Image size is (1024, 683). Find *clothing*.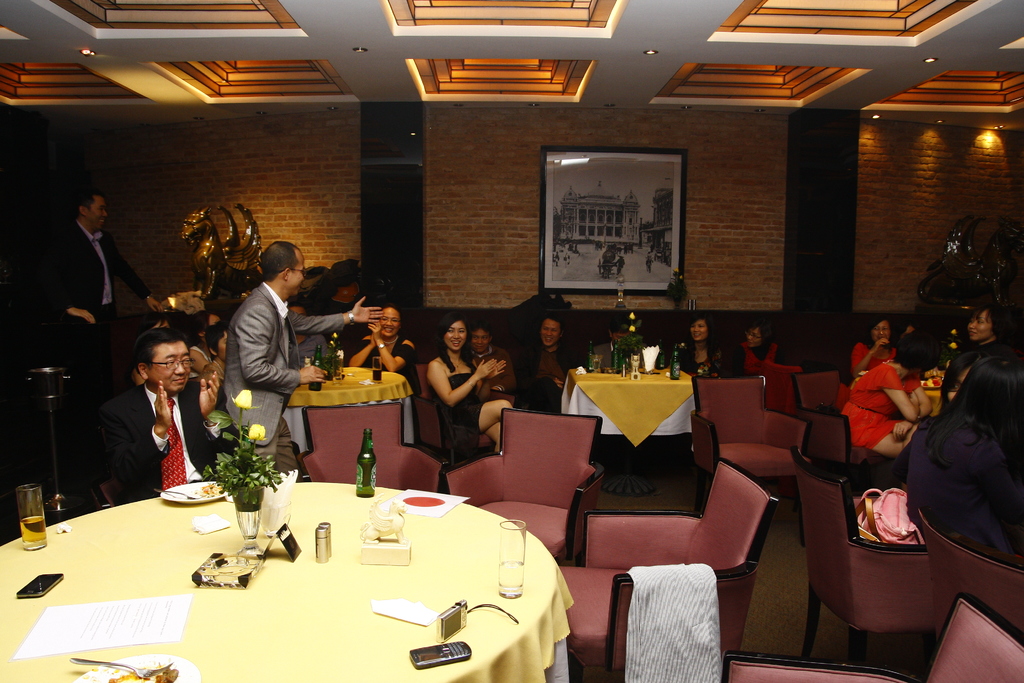
box(105, 385, 213, 495).
